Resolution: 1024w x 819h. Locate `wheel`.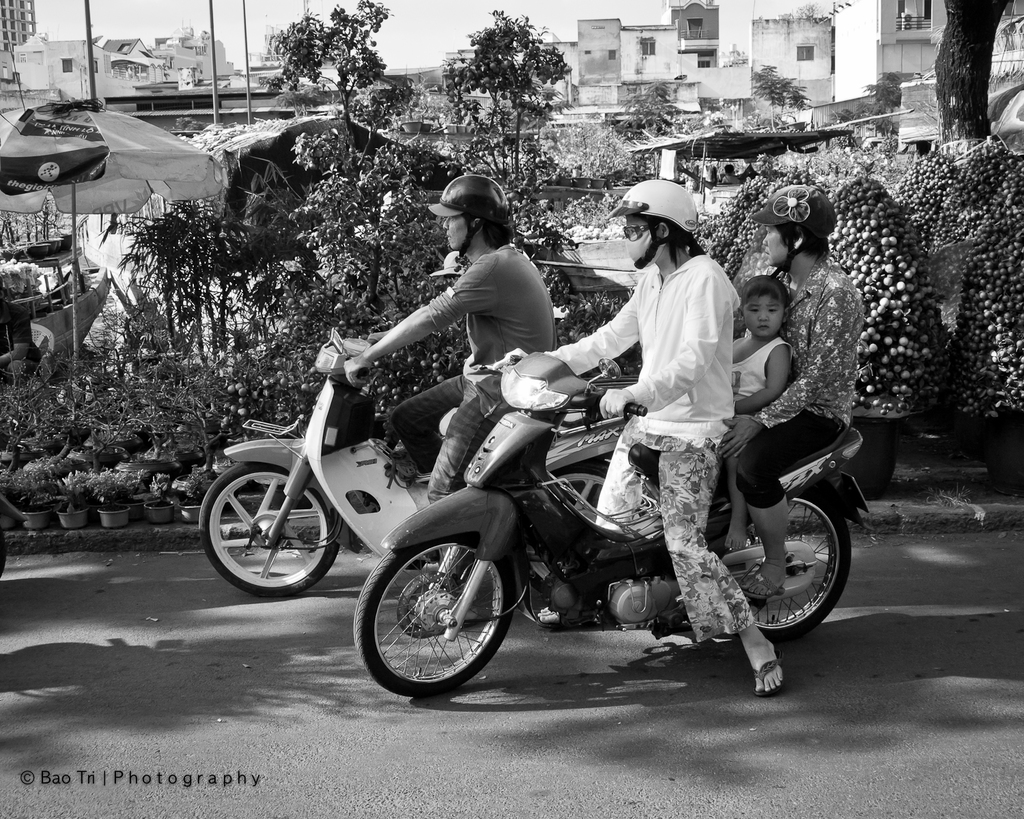
{"x1": 200, "y1": 459, "x2": 345, "y2": 599}.
